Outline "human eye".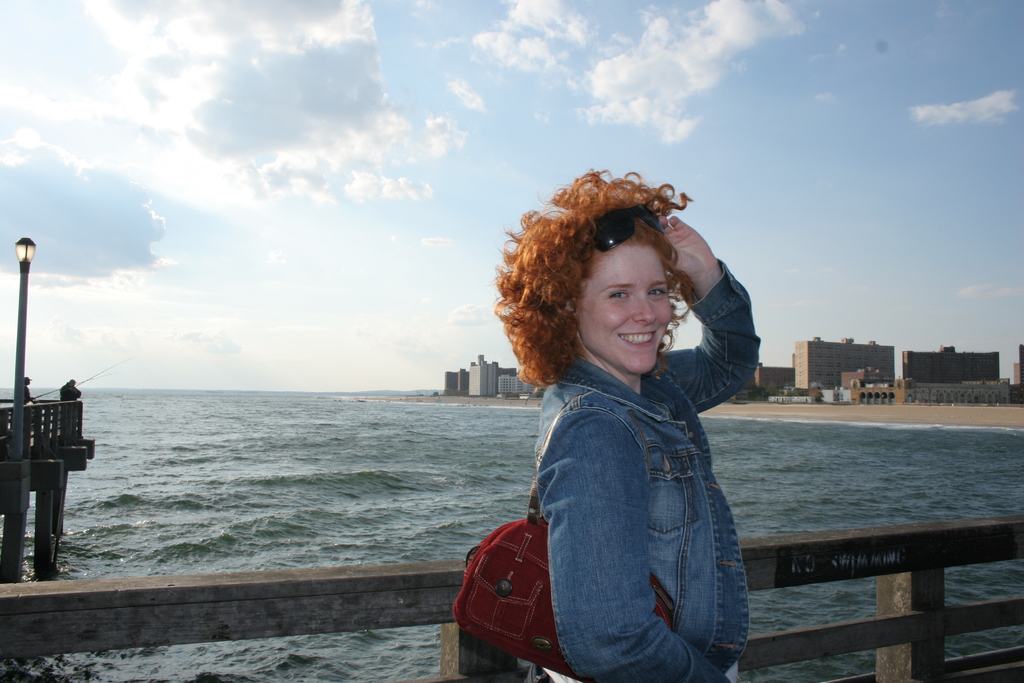
Outline: x1=649, y1=283, x2=673, y2=299.
